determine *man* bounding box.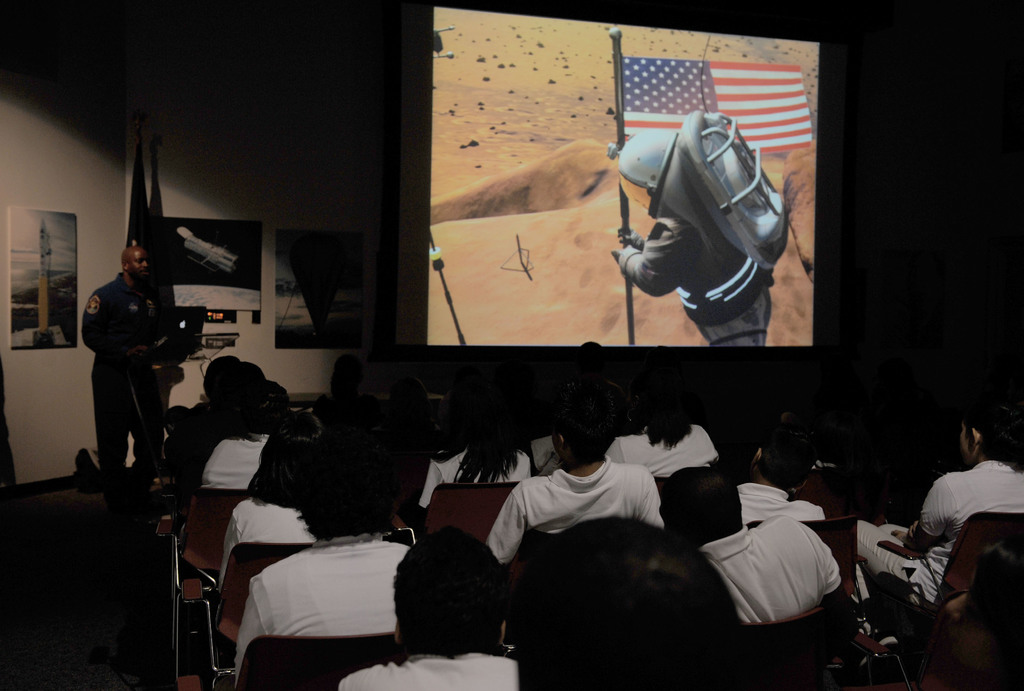
Determined: <box>219,435,415,690</box>.
